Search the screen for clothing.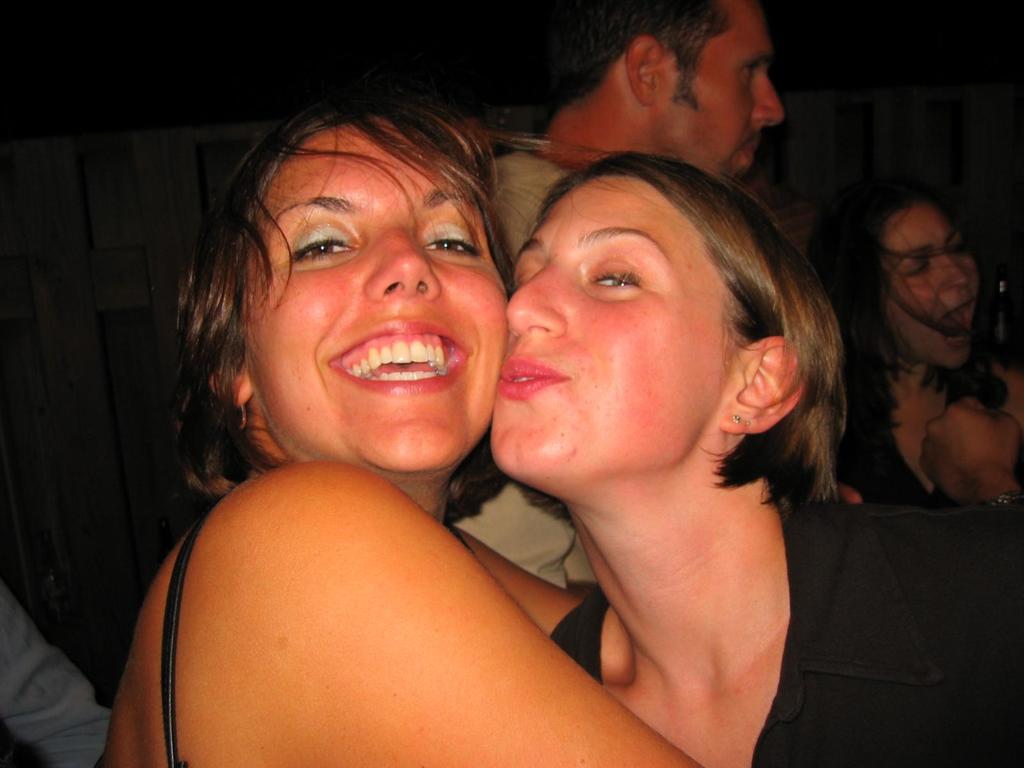
Found at {"left": 159, "top": 505, "right": 218, "bottom": 767}.
